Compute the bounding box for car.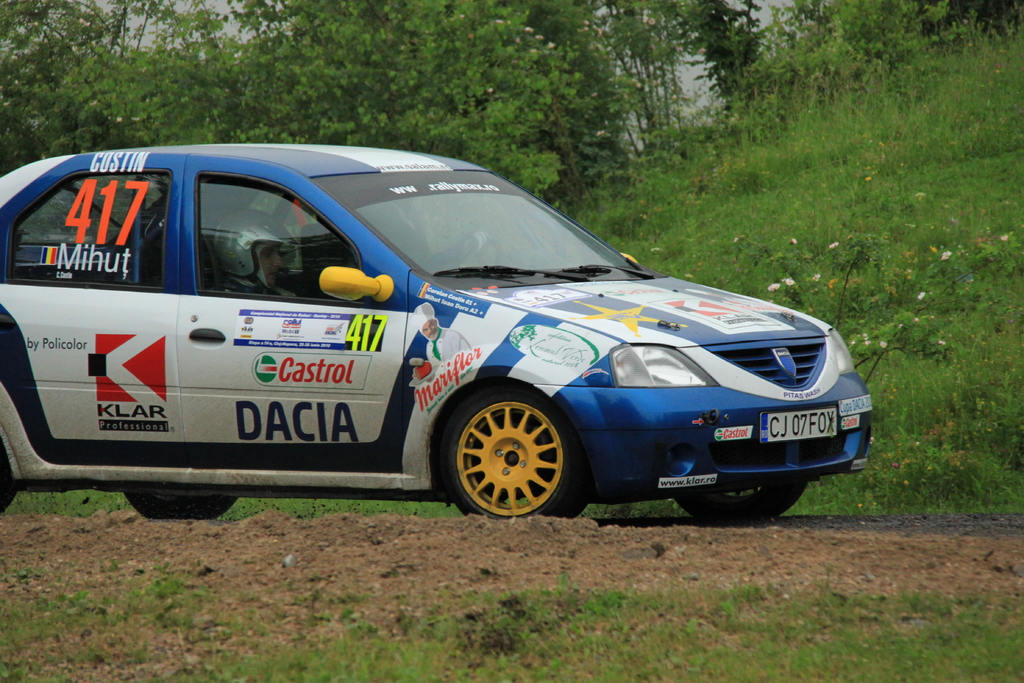
0/142/874/520.
